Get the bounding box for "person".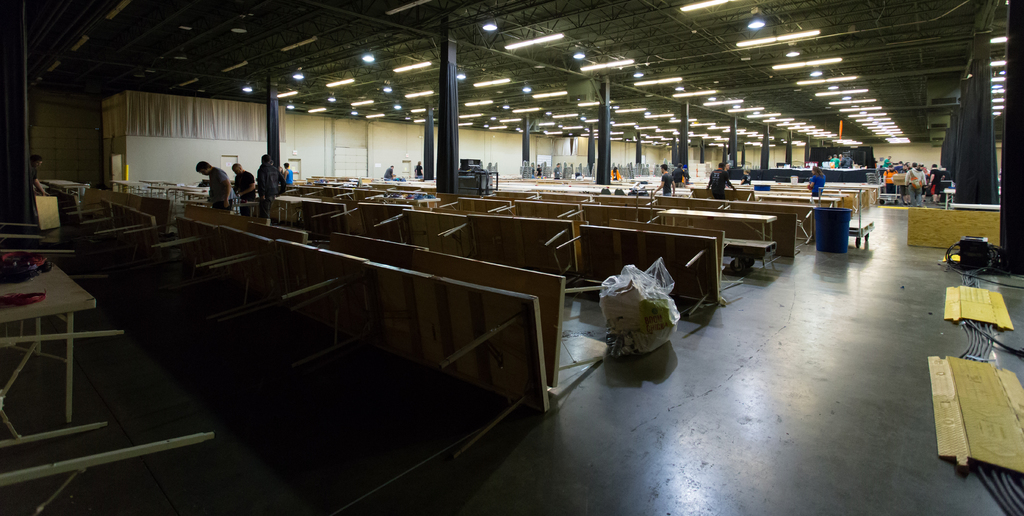
[228, 156, 252, 212].
